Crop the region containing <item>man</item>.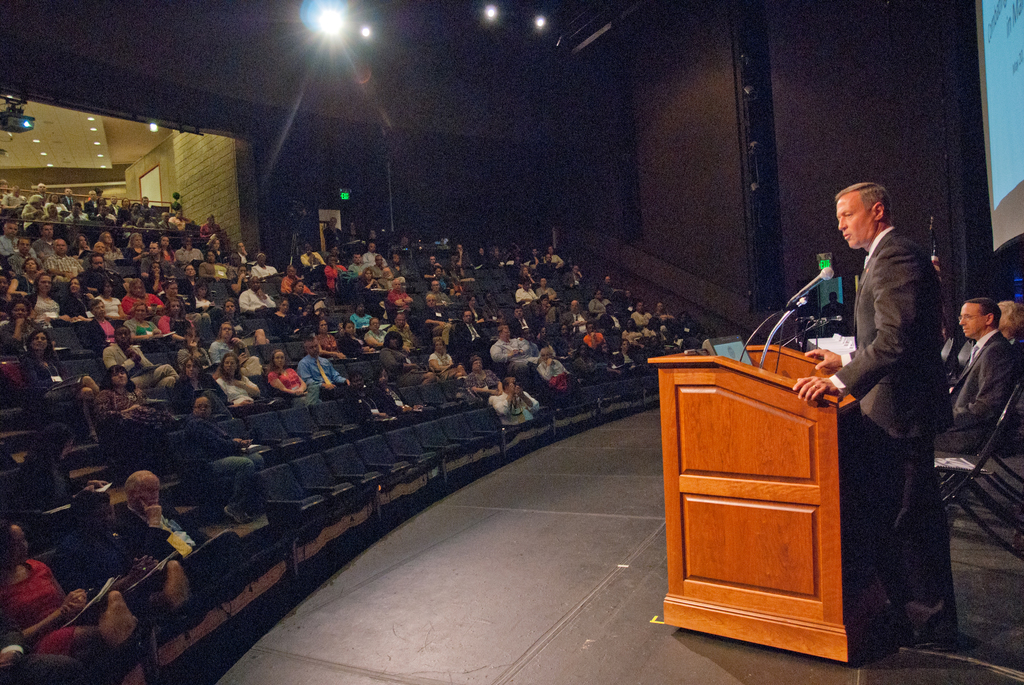
Crop region: bbox=(83, 253, 121, 288).
